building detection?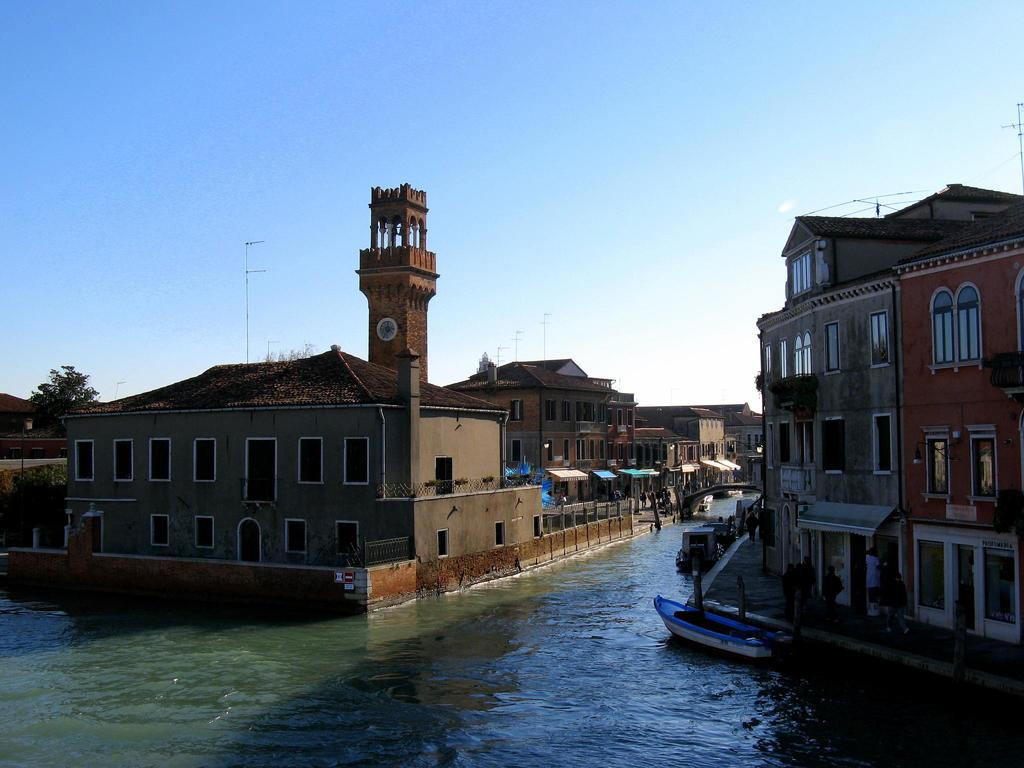
box(0, 388, 70, 483)
